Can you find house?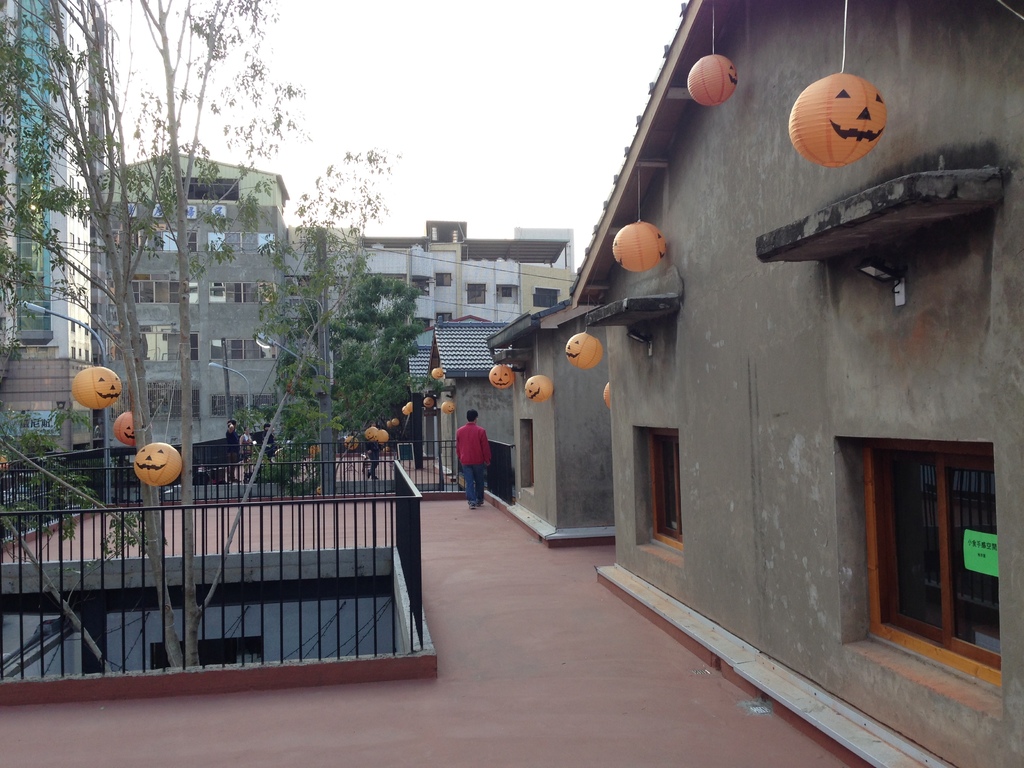
Yes, bounding box: region(421, 317, 522, 490).
